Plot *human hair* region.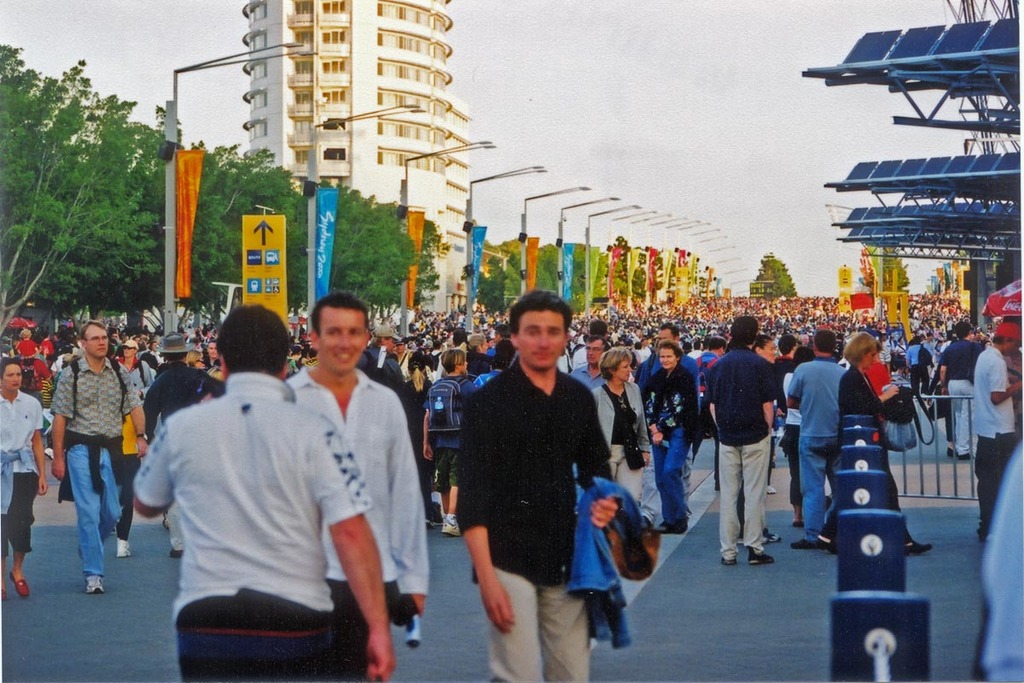
Plotted at 651:320:681:340.
